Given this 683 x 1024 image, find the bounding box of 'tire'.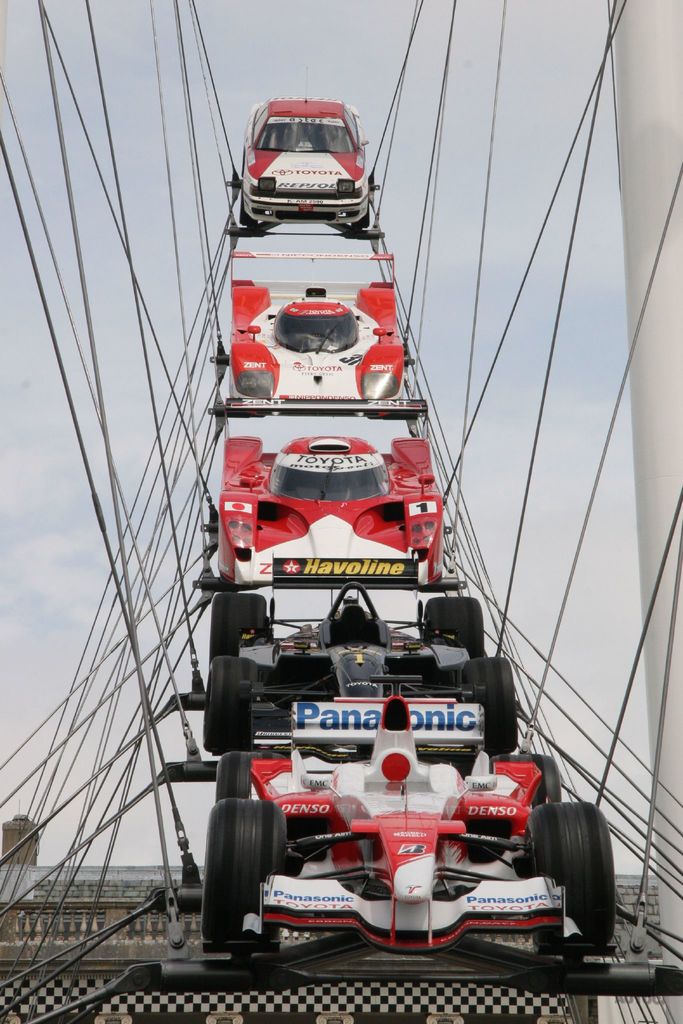
l=418, t=596, r=483, b=653.
